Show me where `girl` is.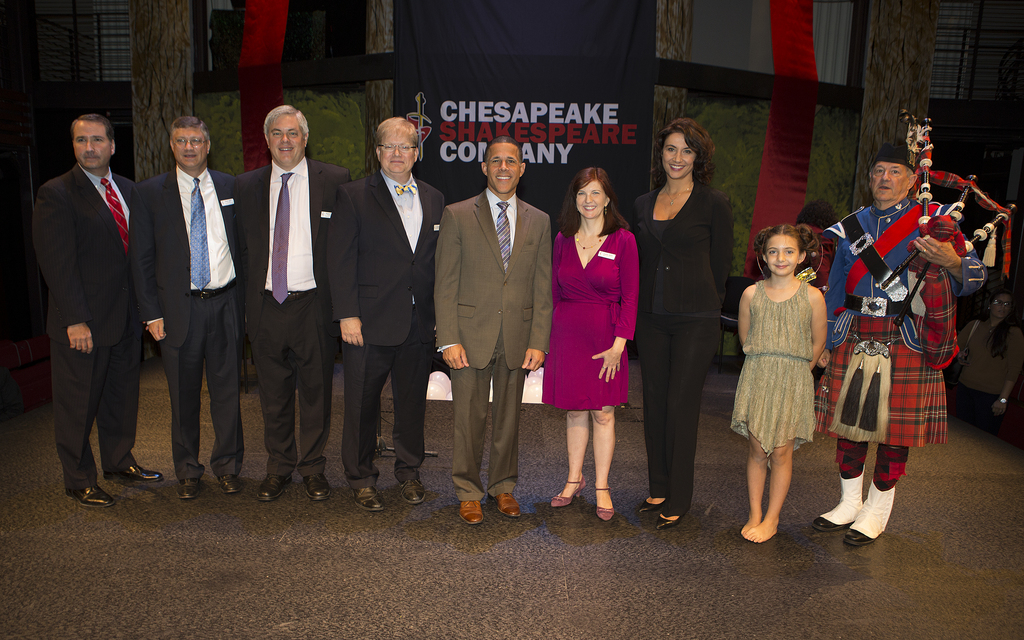
`girl` is at (x1=729, y1=227, x2=829, y2=540).
